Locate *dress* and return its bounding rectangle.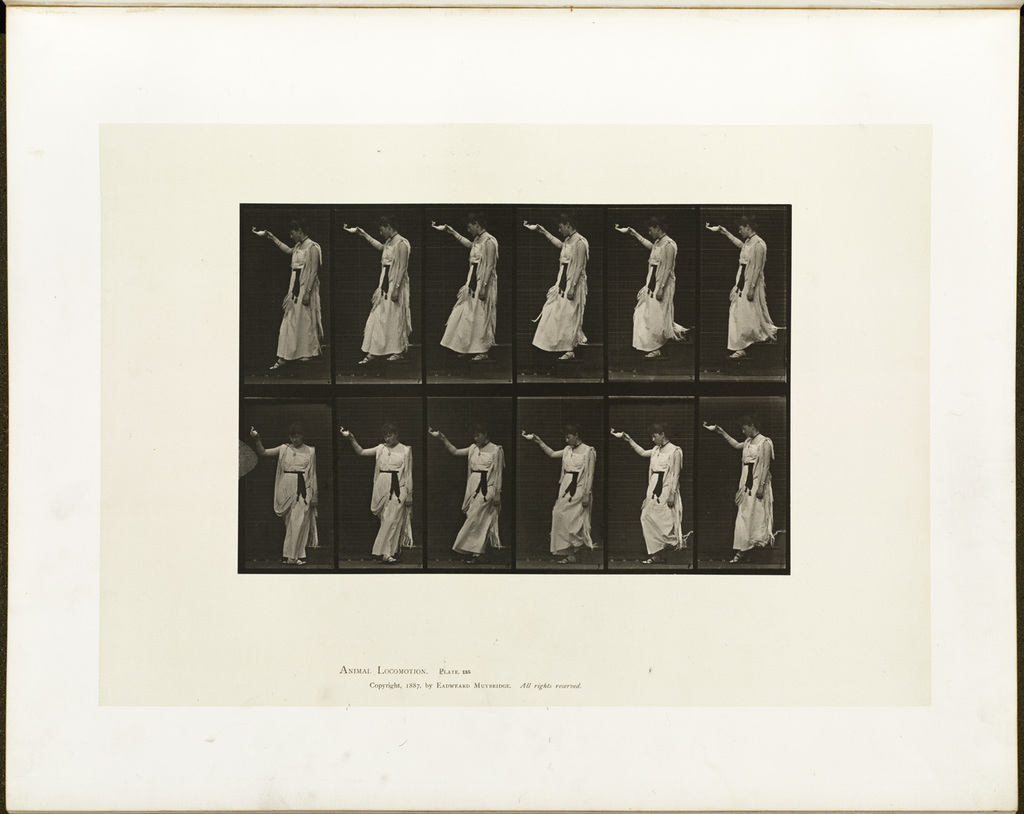
(531, 239, 586, 350).
